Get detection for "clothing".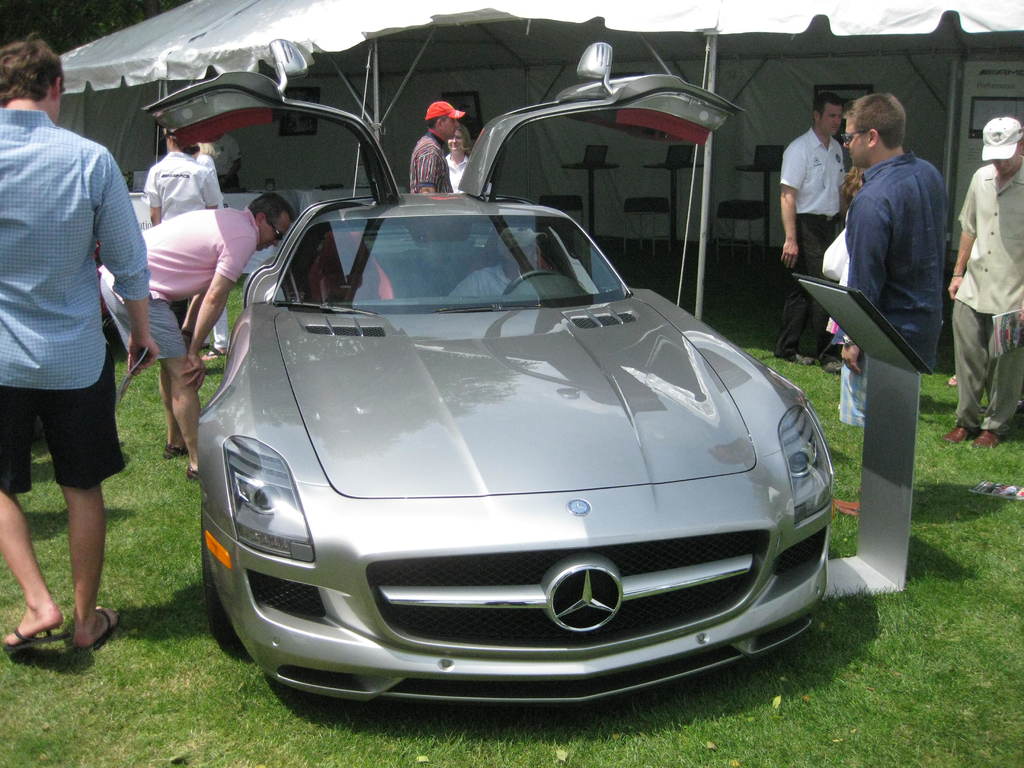
Detection: left=445, top=260, right=510, bottom=298.
